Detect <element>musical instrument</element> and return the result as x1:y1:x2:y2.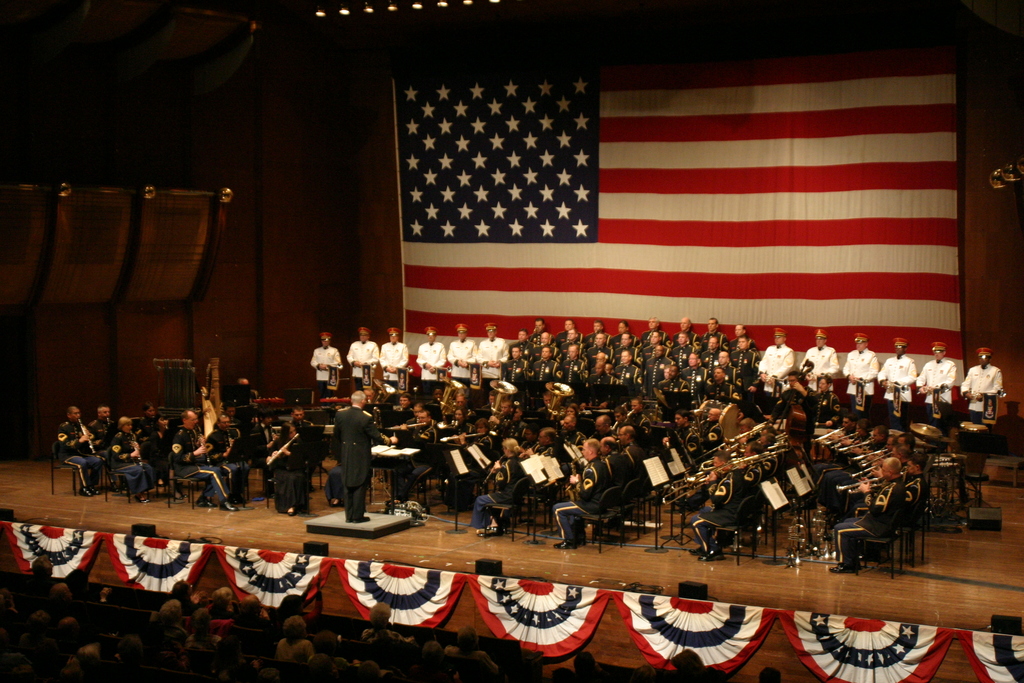
907:422:943:436.
